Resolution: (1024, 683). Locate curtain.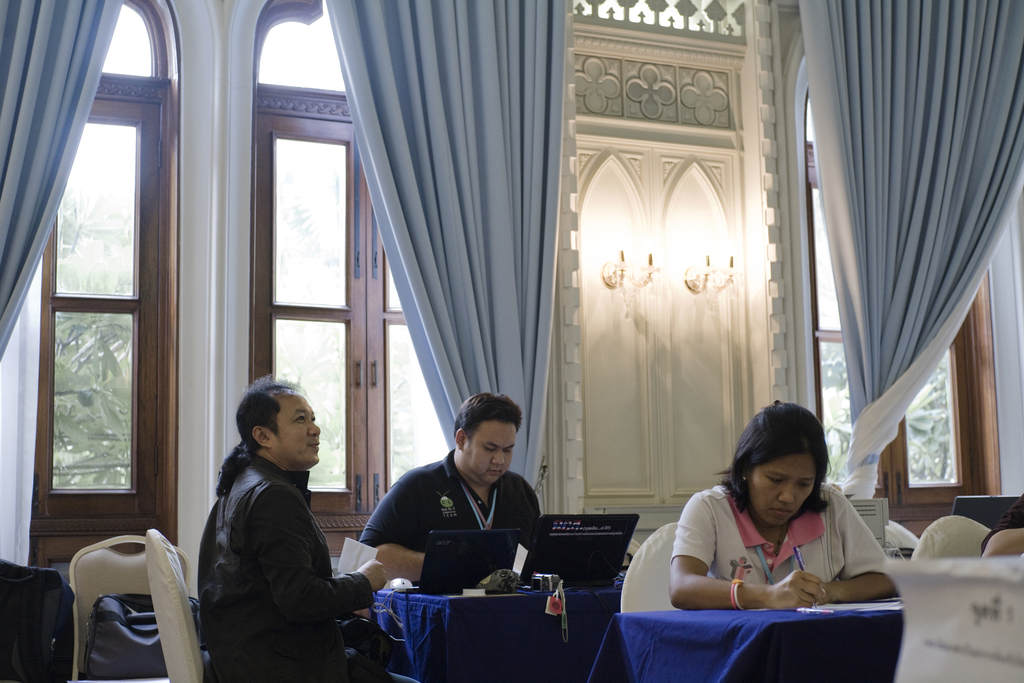
[0,0,125,364].
